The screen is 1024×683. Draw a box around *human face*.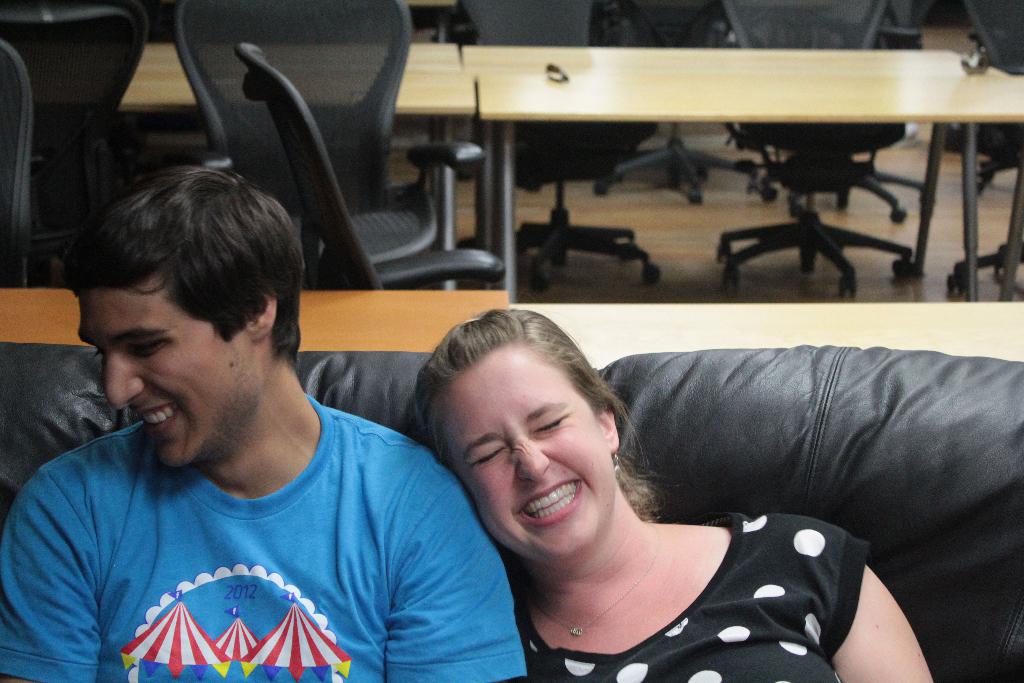
{"x1": 428, "y1": 341, "x2": 627, "y2": 556}.
